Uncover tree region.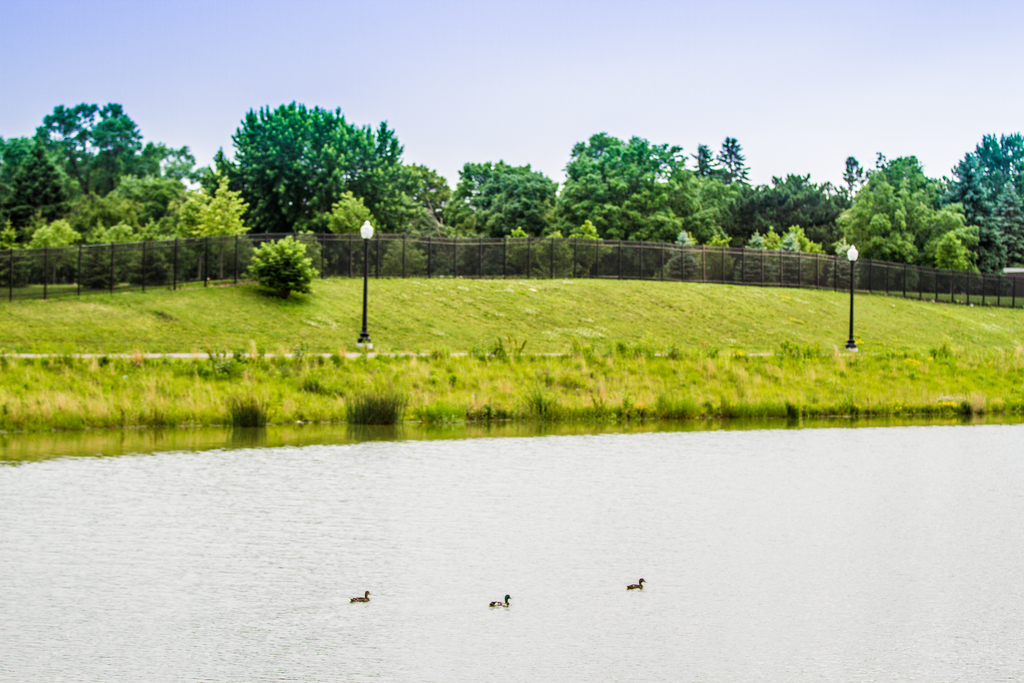
Uncovered: x1=765, y1=233, x2=804, y2=284.
